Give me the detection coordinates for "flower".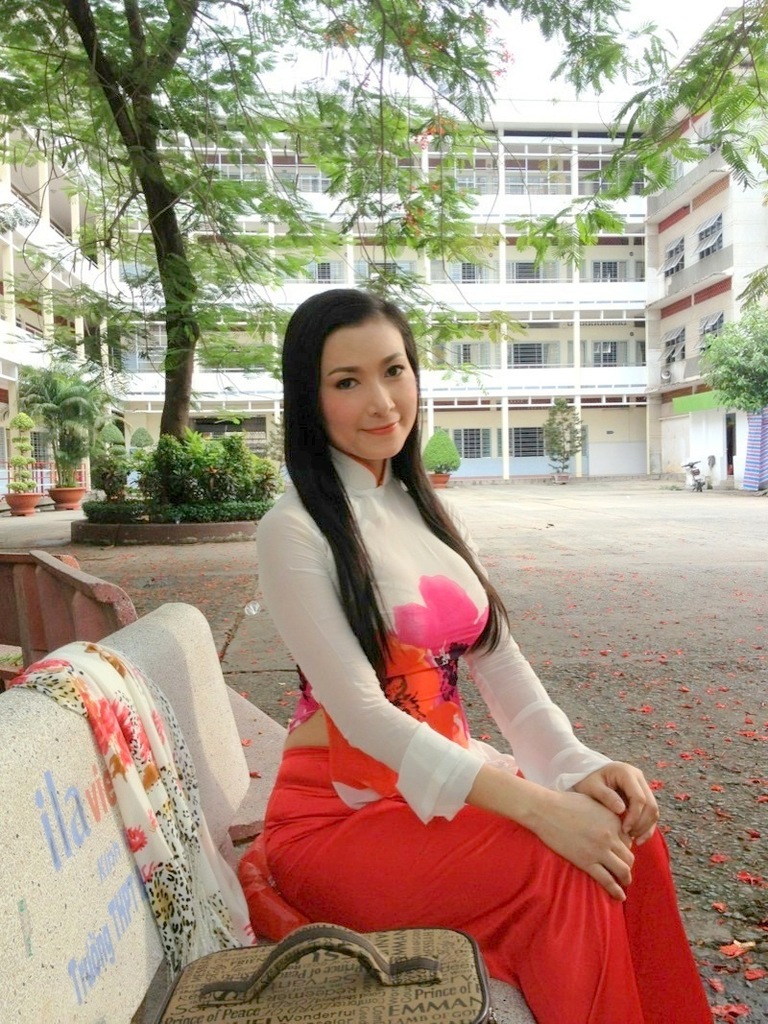
detection(386, 670, 426, 718).
